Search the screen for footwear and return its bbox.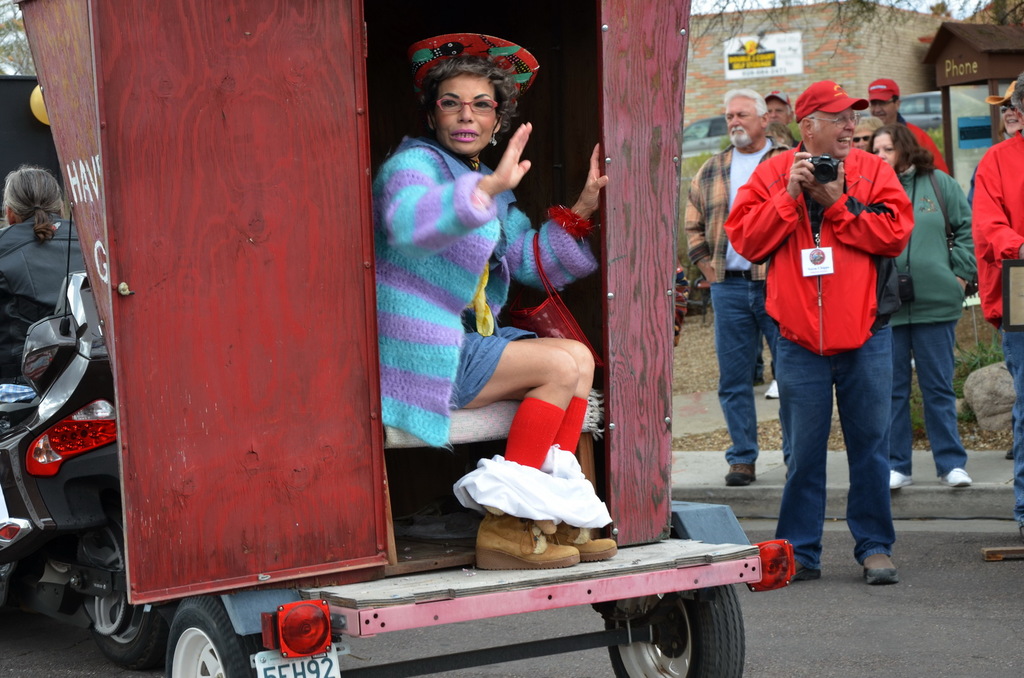
Found: [938,465,972,487].
